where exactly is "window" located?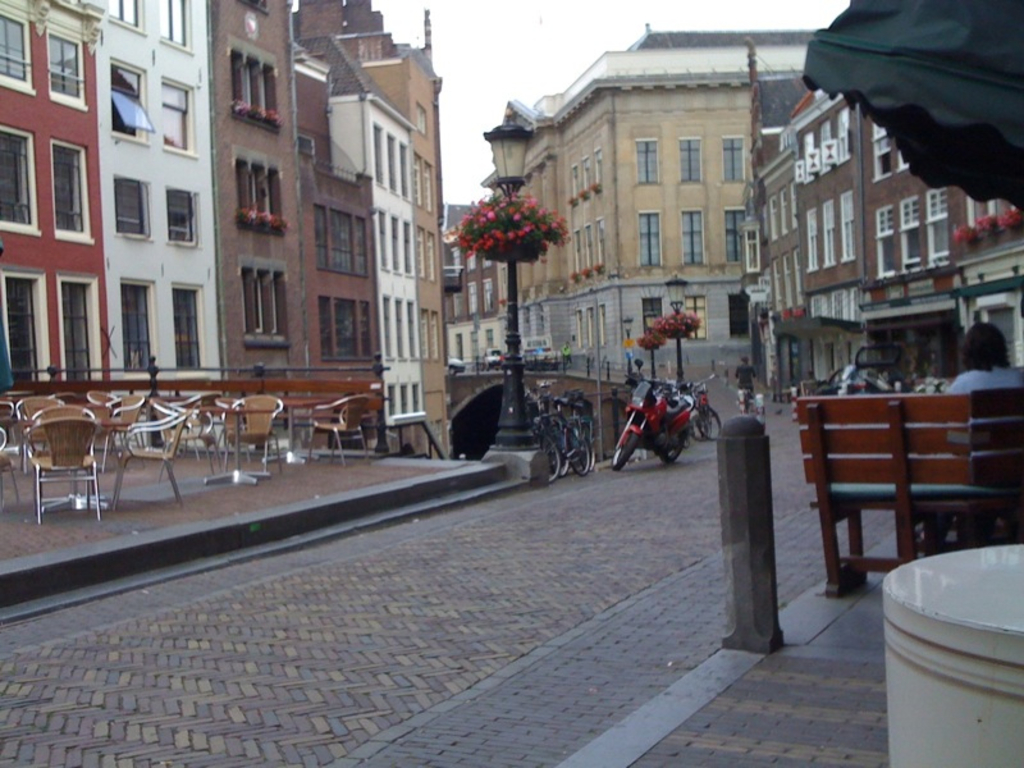
Its bounding box is (left=895, top=152, right=913, bottom=172).
